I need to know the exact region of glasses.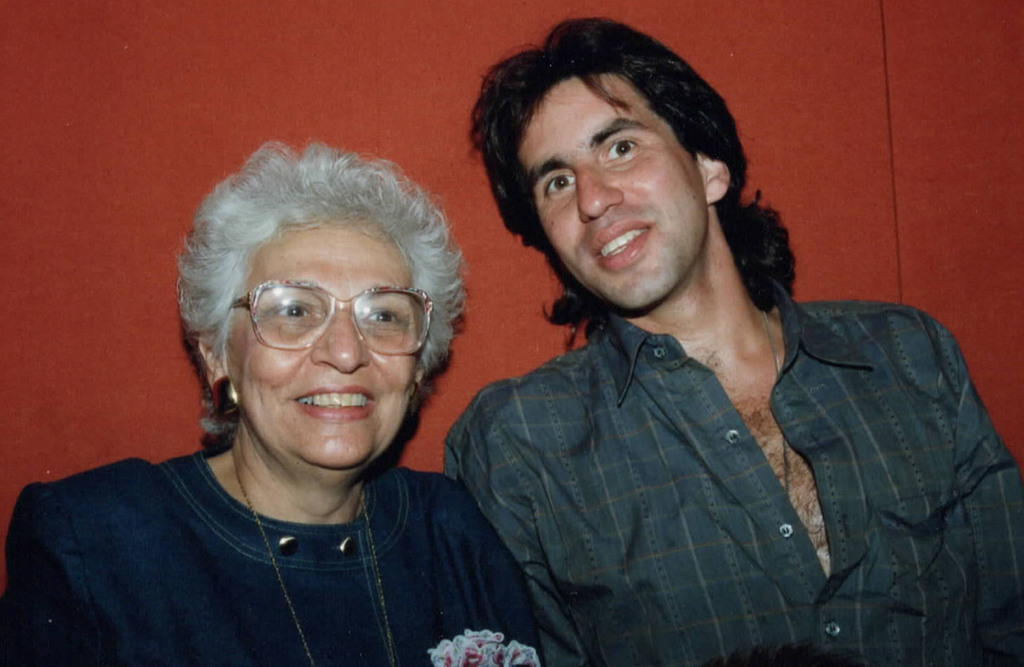
Region: {"x1": 233, "y1": 276, "x2": 435, "y2": 354}.
